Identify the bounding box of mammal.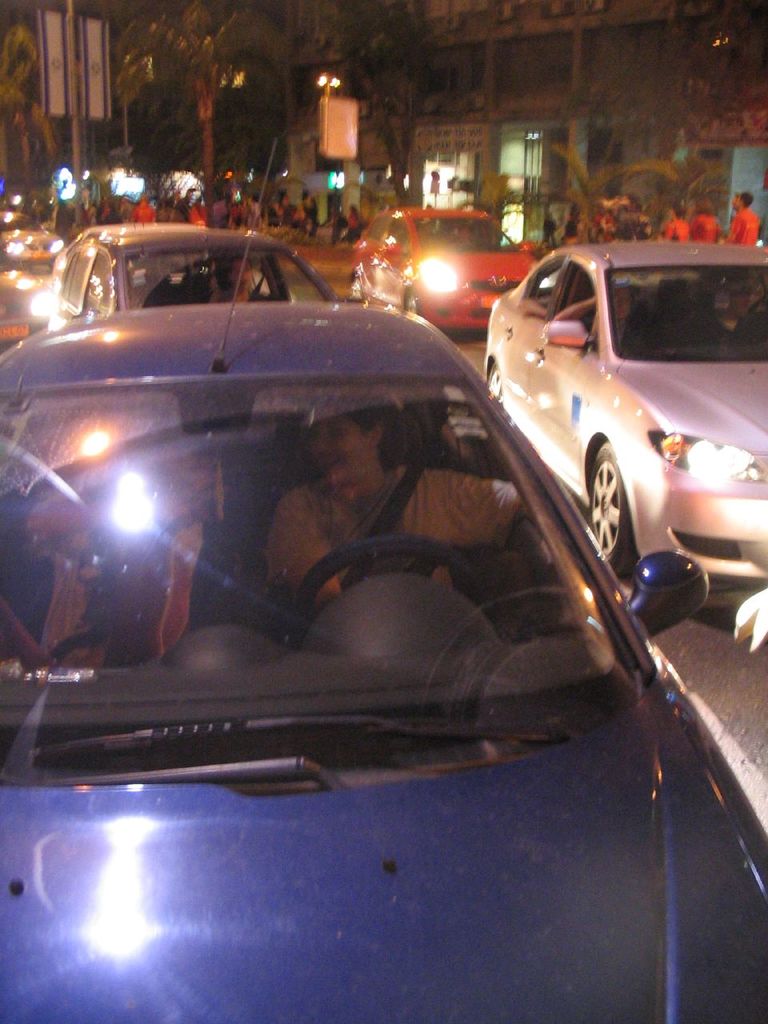
562 212 582 246.
